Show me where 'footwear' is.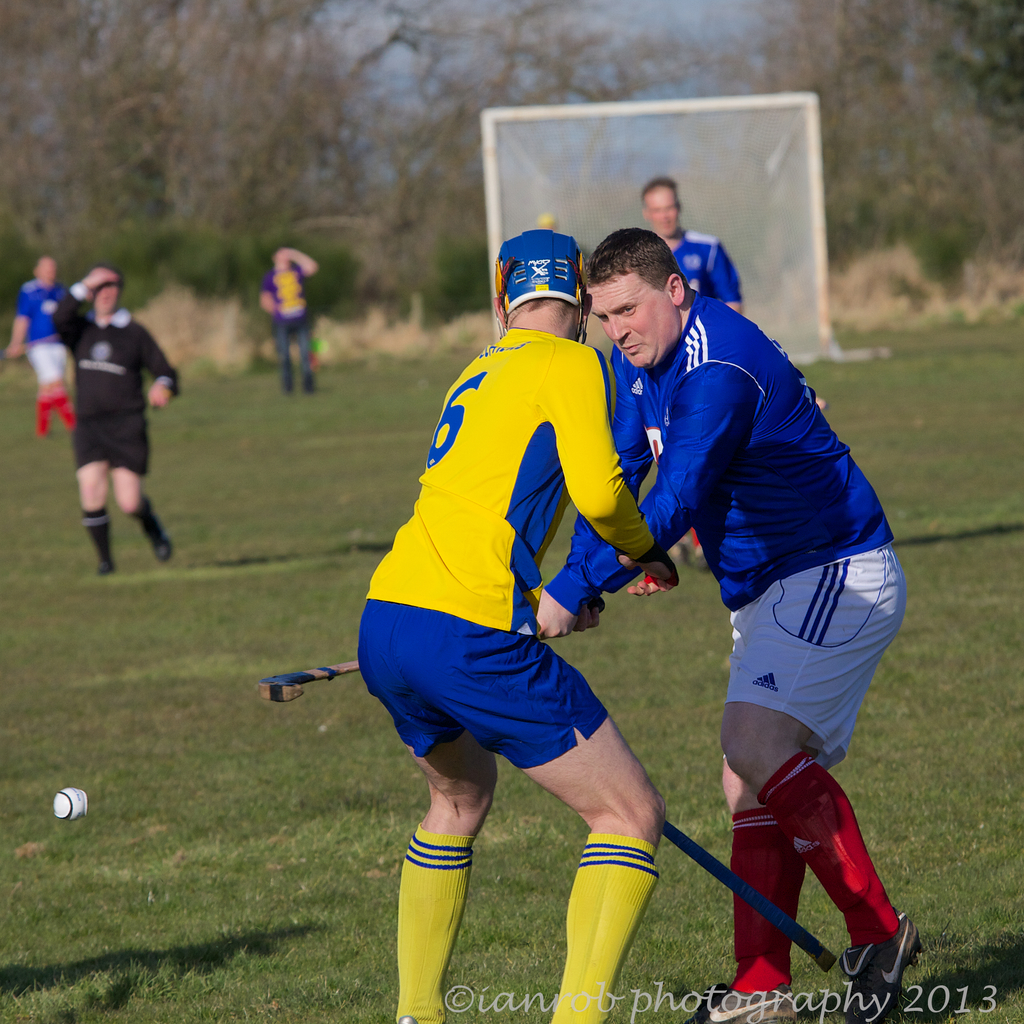
'footwear' is at <box>684,976,798,1023</box>.
